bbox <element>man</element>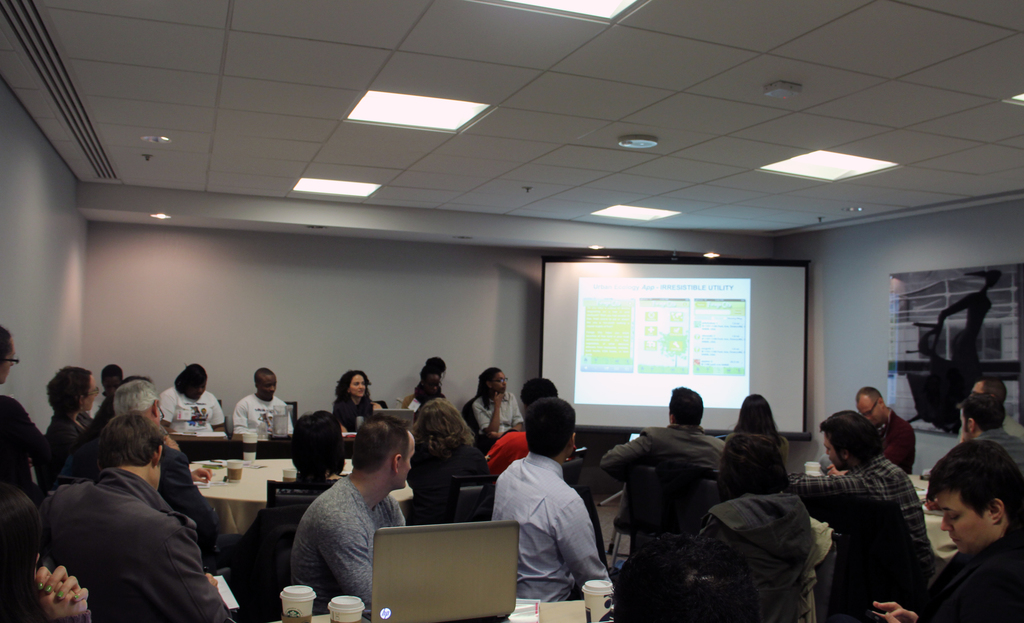
32,420,227,621
